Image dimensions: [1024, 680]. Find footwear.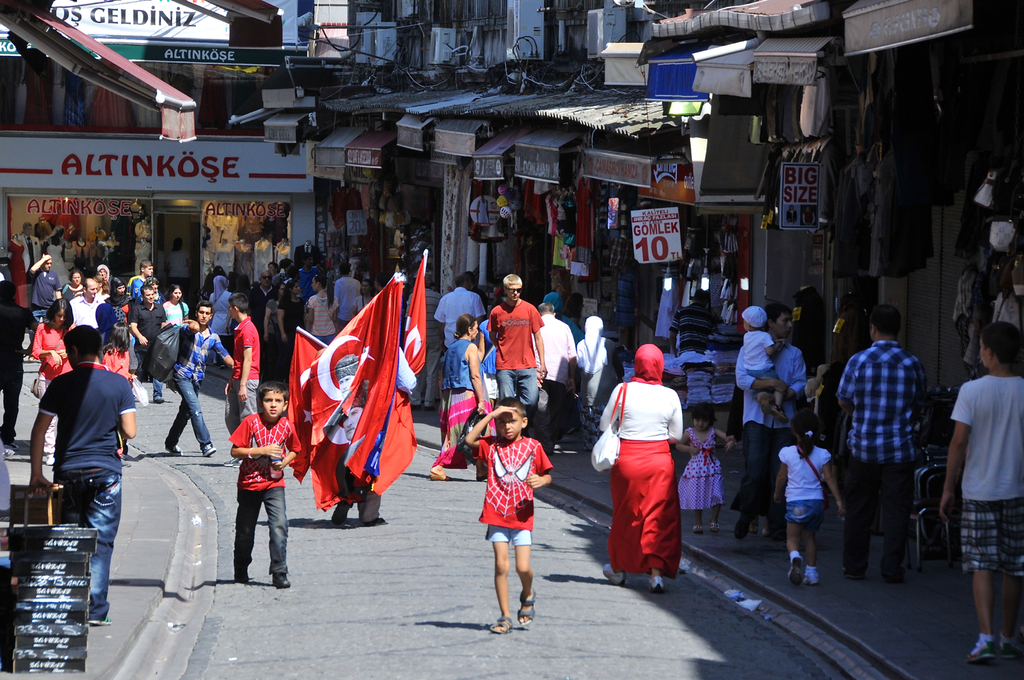
<bbox>804, 565, 819, 586</bbox>.
